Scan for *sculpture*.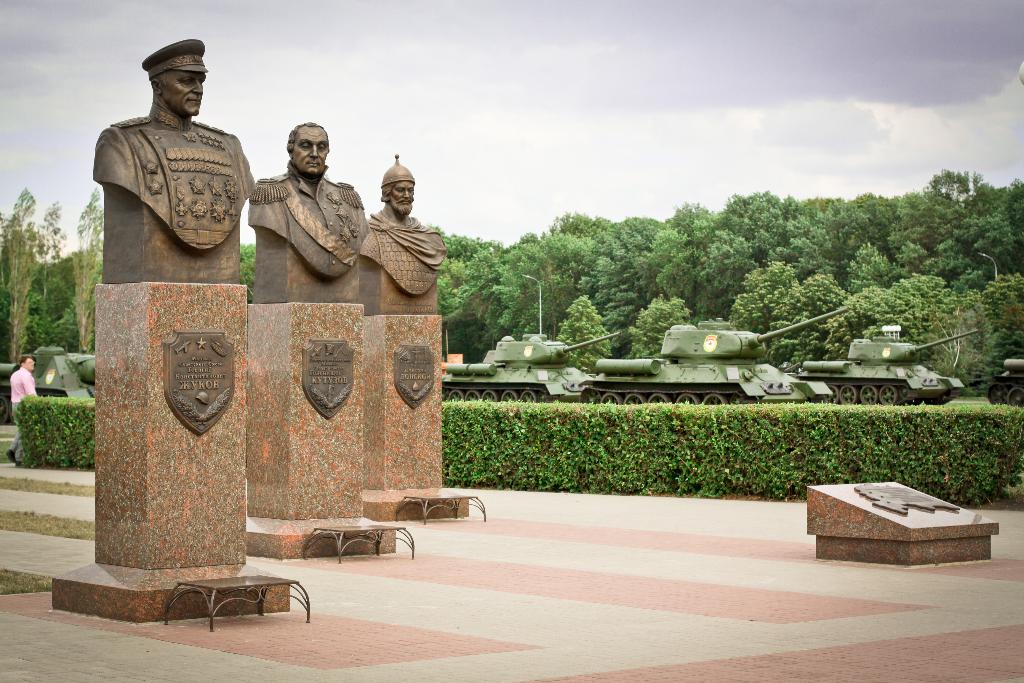
Scan result: (337,144,438,322).
